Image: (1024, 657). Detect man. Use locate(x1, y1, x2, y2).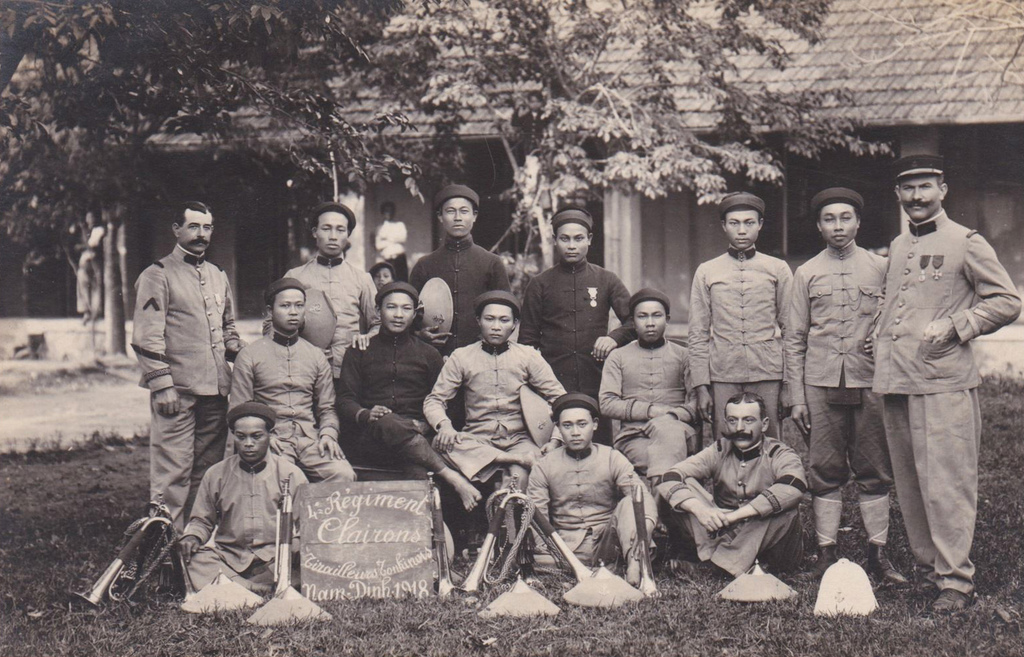
locate(417, 291, 570, 560).
